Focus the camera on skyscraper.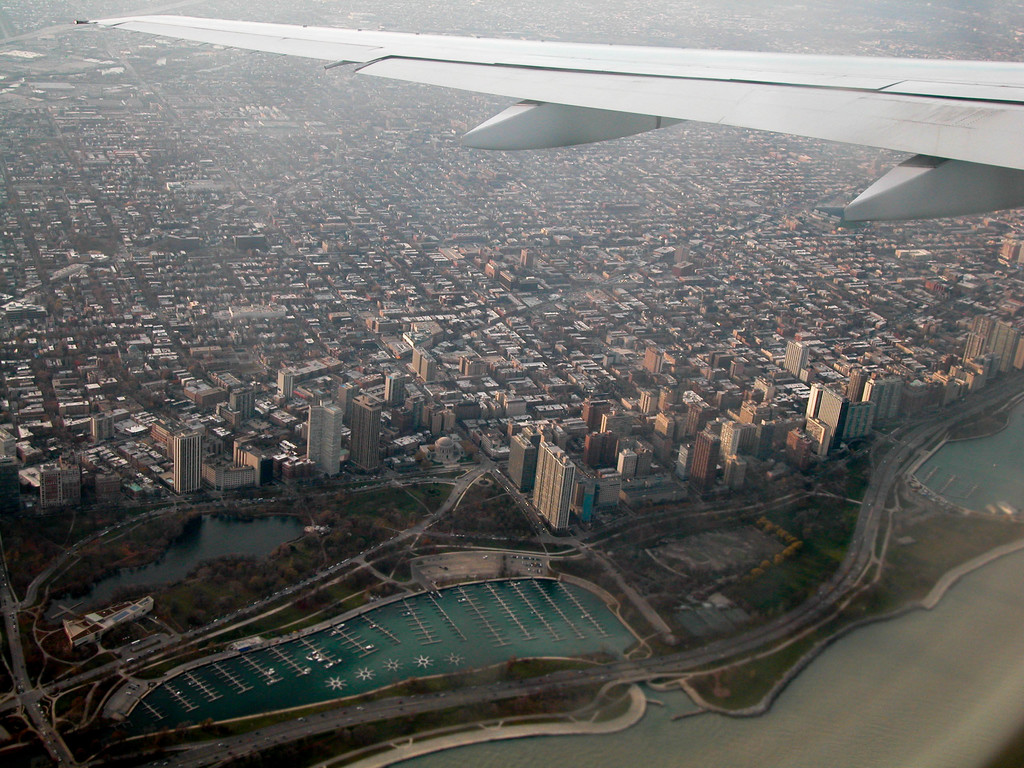
Focus region: (804,381,840,453).
